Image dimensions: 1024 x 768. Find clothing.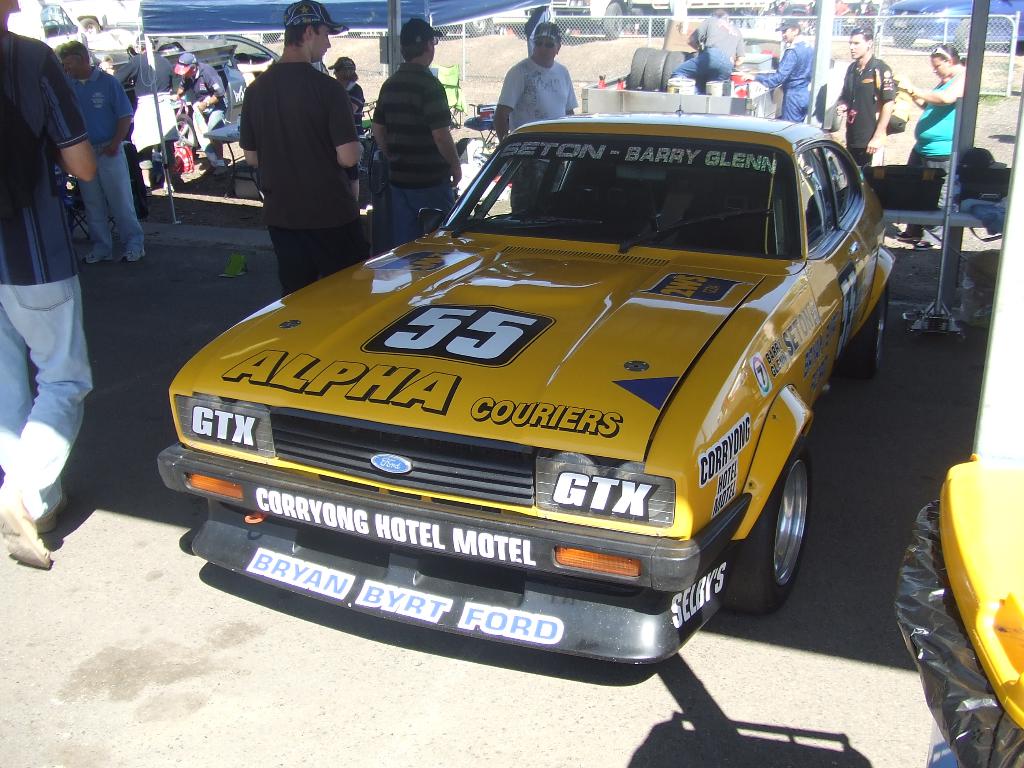
758,44,806,124.
